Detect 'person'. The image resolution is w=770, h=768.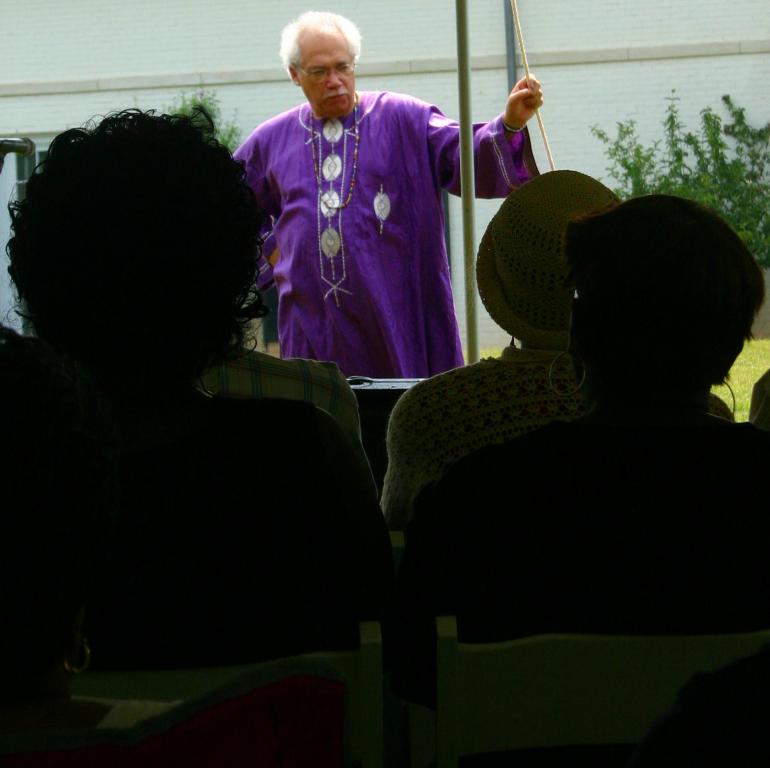
[x1=220, y1=0, x2=552, y2=376].
